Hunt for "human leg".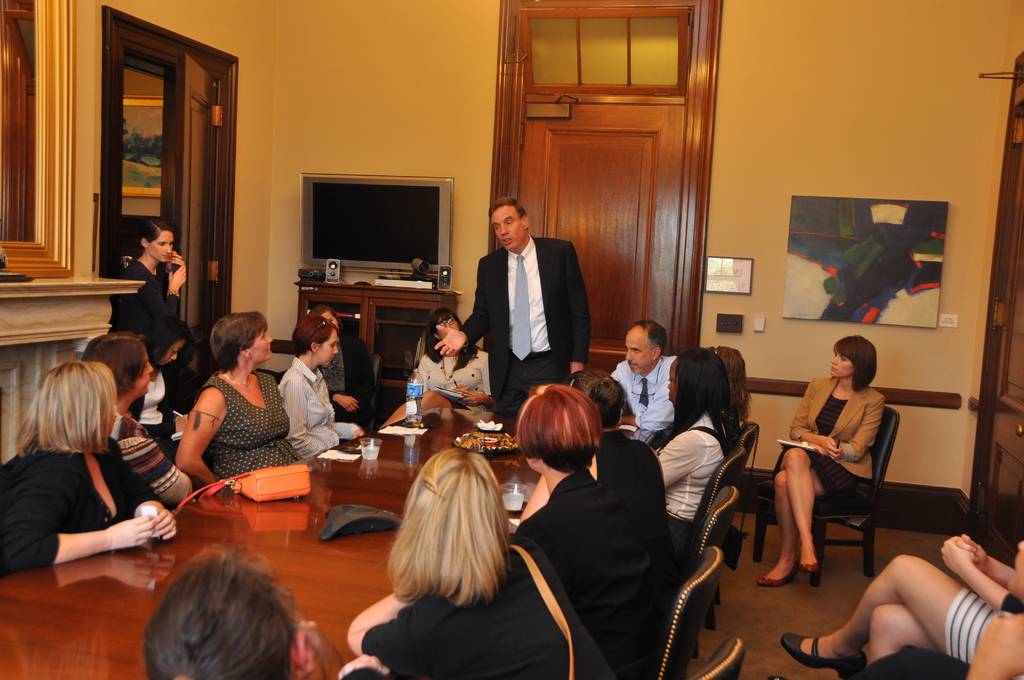
Hunted down at BBox(865, 604, 931, 670).
